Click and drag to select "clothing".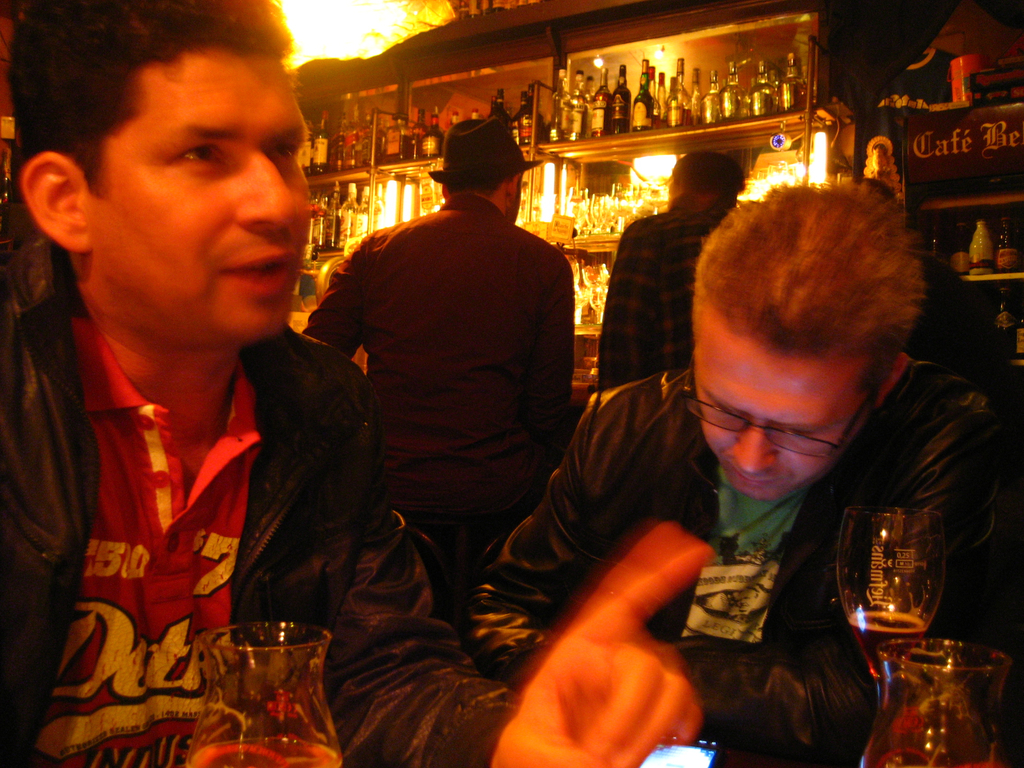
Selection: bbox=(304, 195, 568, 631).
